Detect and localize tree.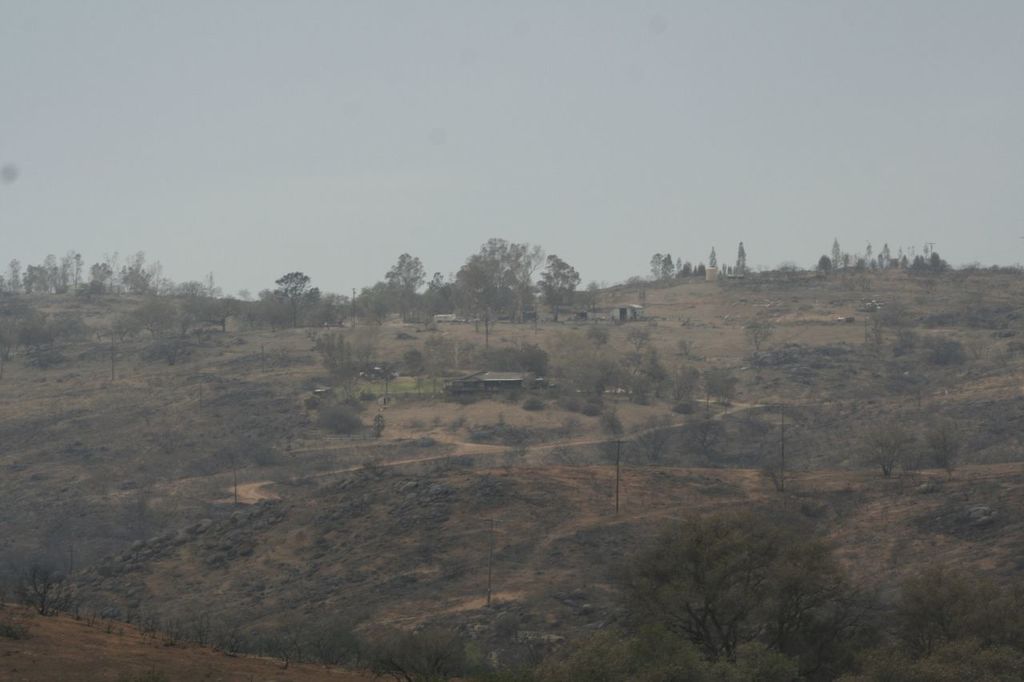
Localized at pyautogui.locateOnScreen(853, 255, 865, 273).
